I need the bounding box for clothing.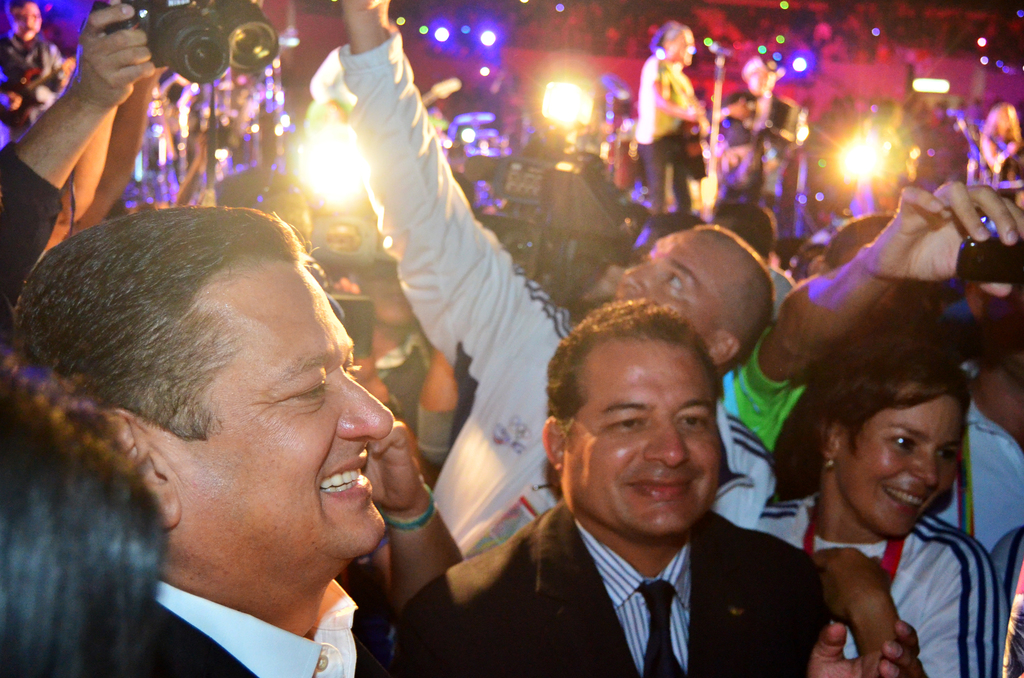
Here it is: x1=733 y1=319 x2=806 y2=479.
